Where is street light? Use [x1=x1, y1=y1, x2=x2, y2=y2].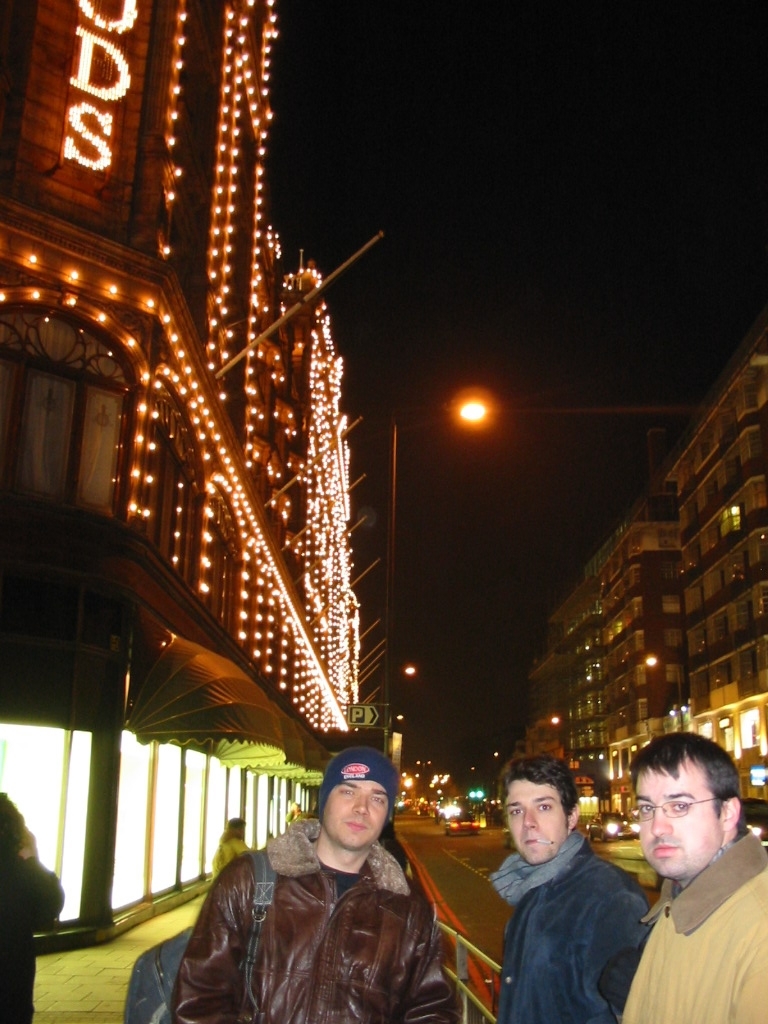
[x1=391, y1=707, x2=405, y2=730].
